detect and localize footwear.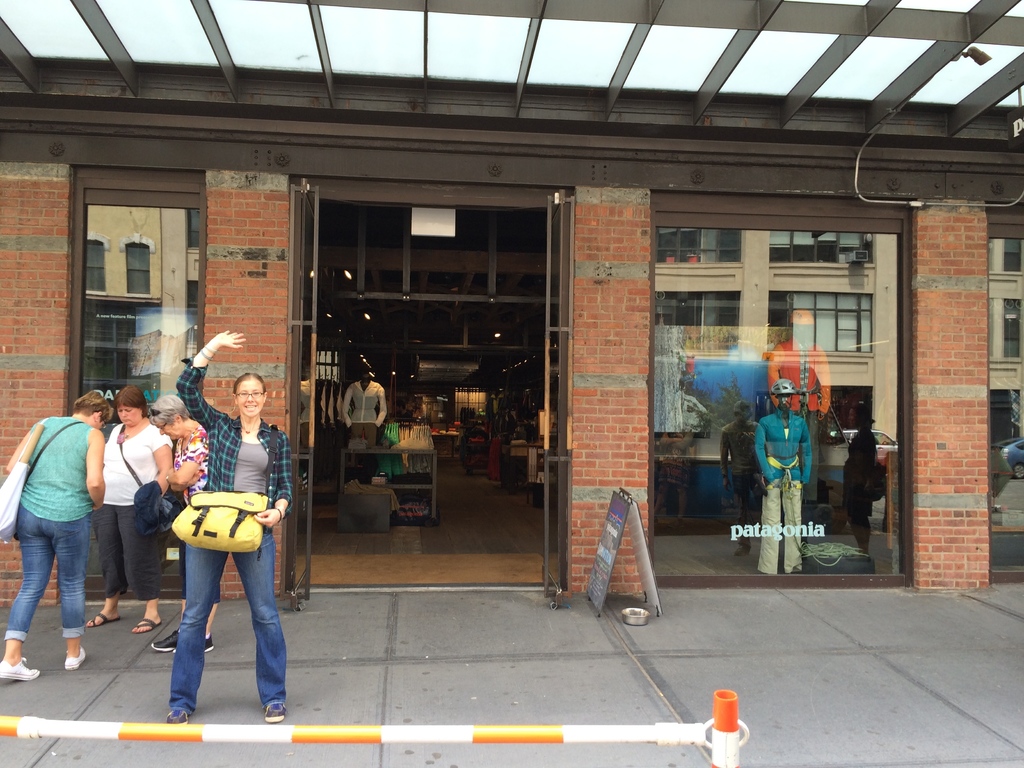
Localized at (left=131, top=617, right=158, bottom=637).
